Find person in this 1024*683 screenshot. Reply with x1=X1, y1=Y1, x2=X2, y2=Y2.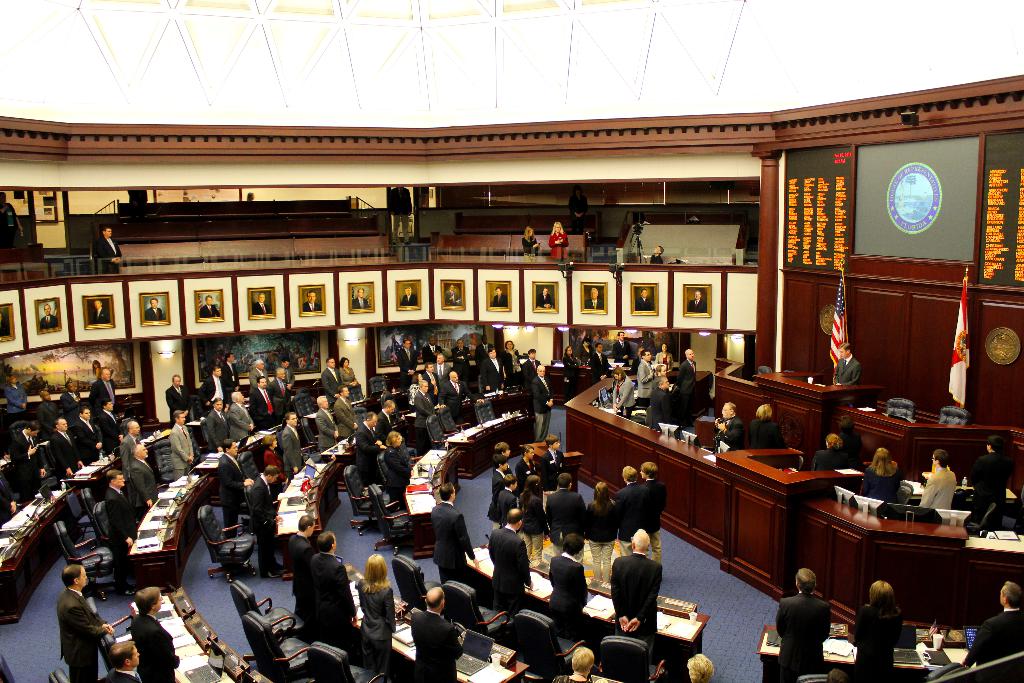
x1=215, y1=431, x2=292, y2=572.
